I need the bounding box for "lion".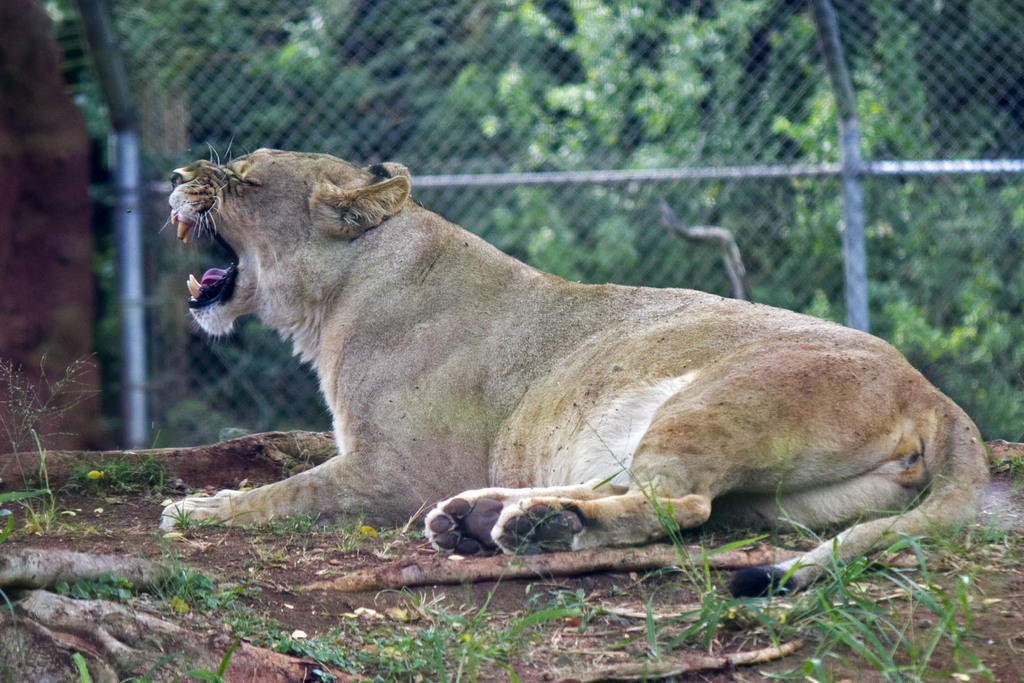
Here it is: bbox(158, 146, 982, 591).
